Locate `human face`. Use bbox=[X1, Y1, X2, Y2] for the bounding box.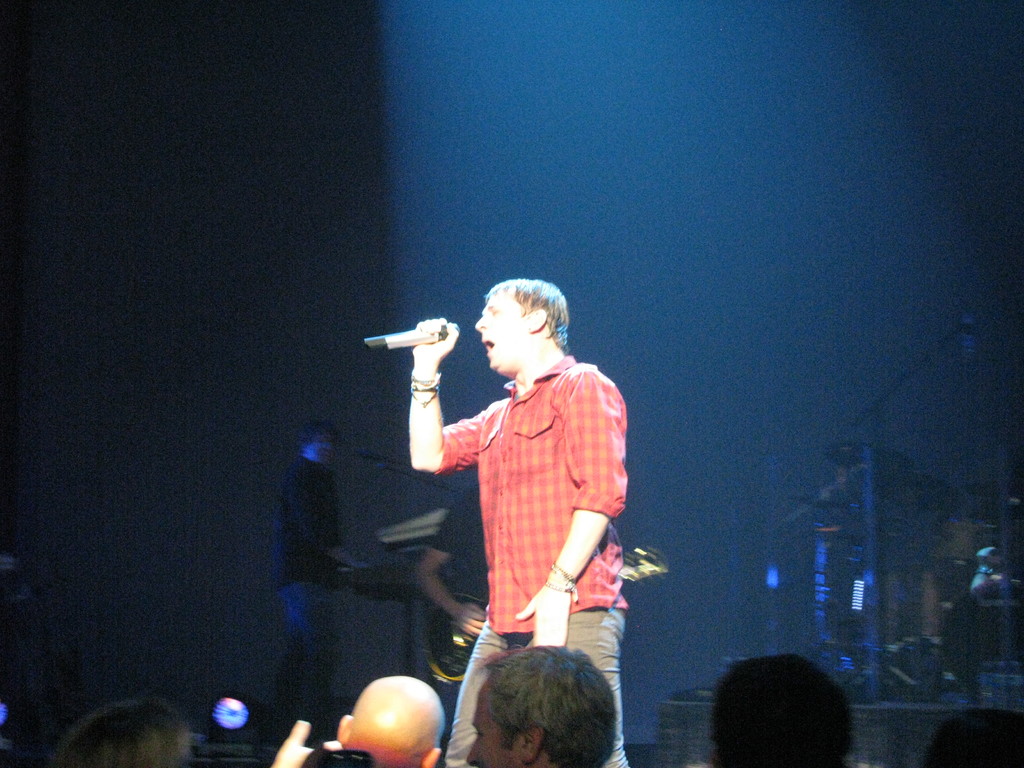
bbox=[466, 673, 515, 767].
